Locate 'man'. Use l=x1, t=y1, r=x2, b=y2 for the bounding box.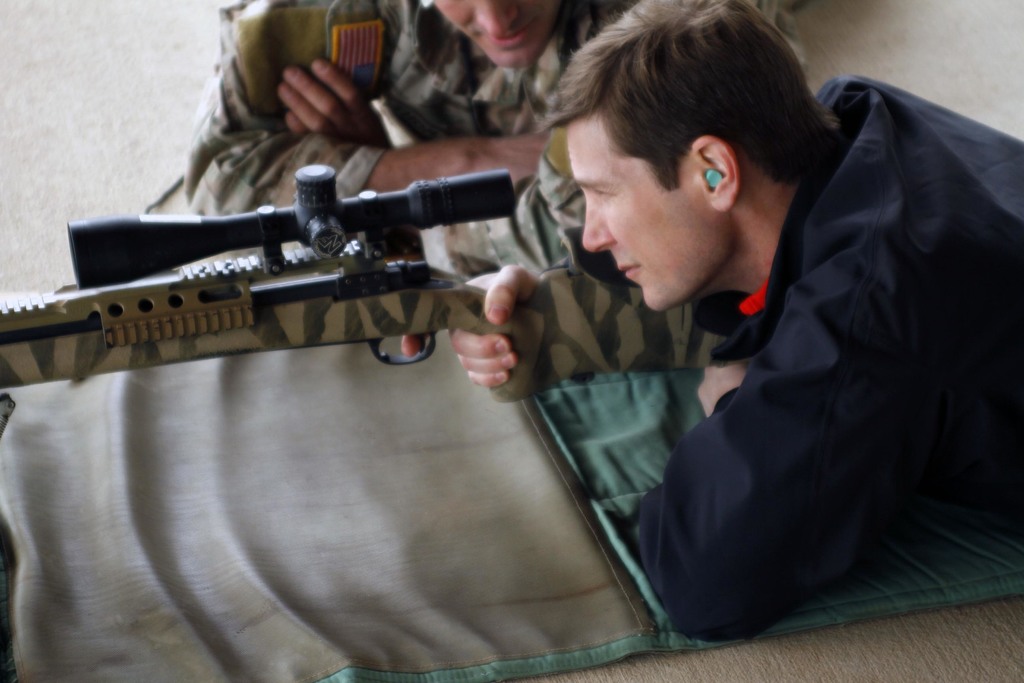
l=441, t=0, r=1023, b=641.
